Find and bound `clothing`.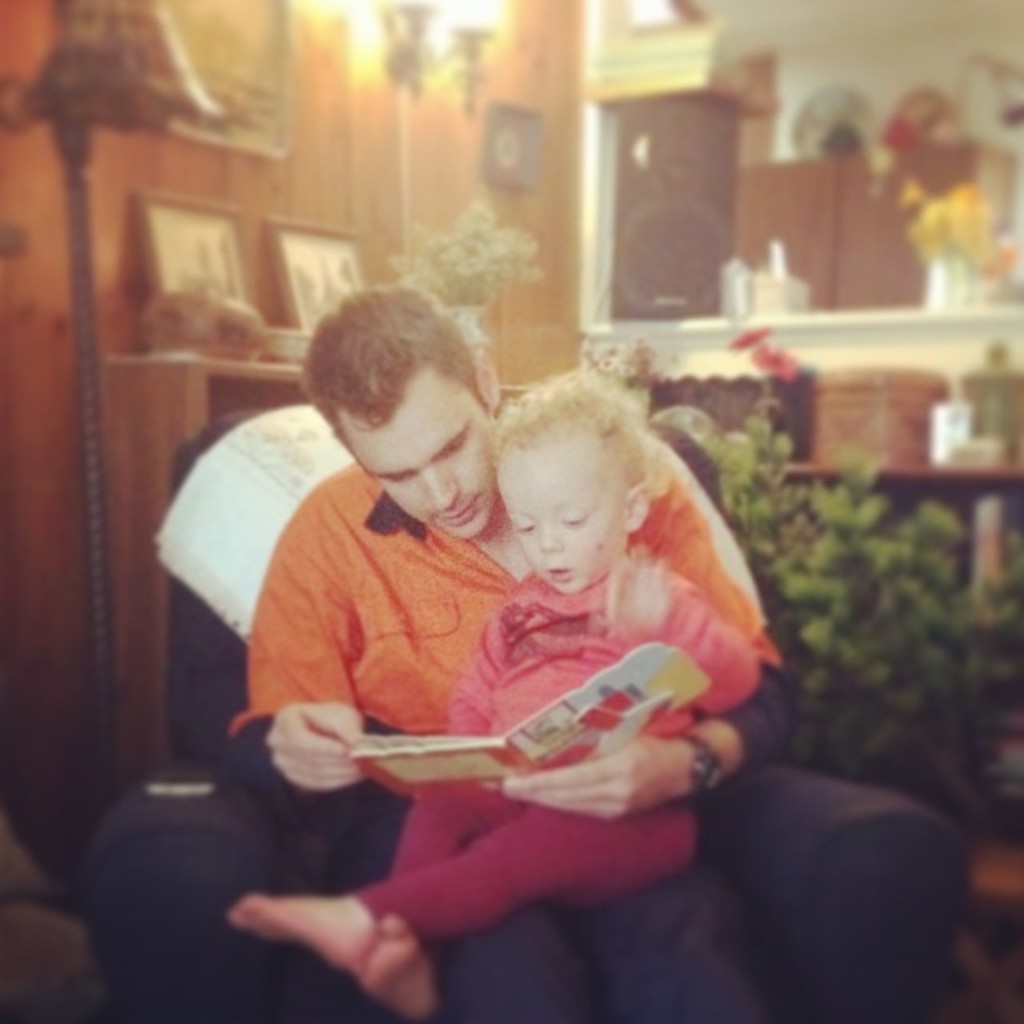
Bound: x1=357 y1=555 x2=770 y2=928.
